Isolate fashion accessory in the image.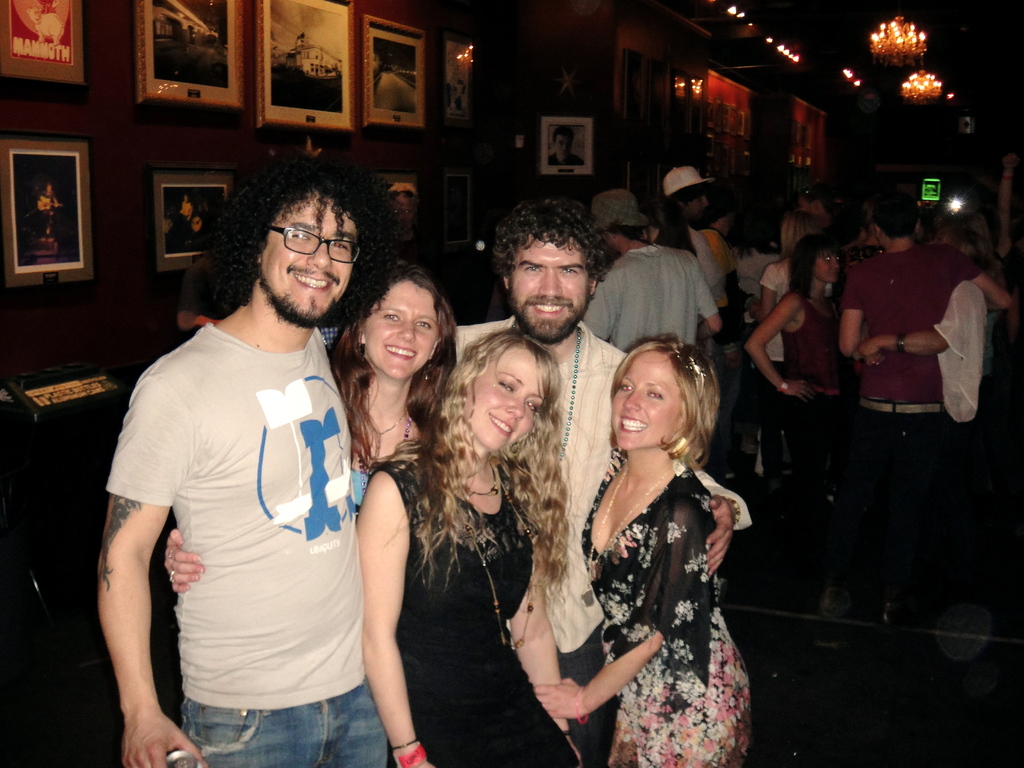
Isolated region: bbox=[458, 467, 540, 654].
